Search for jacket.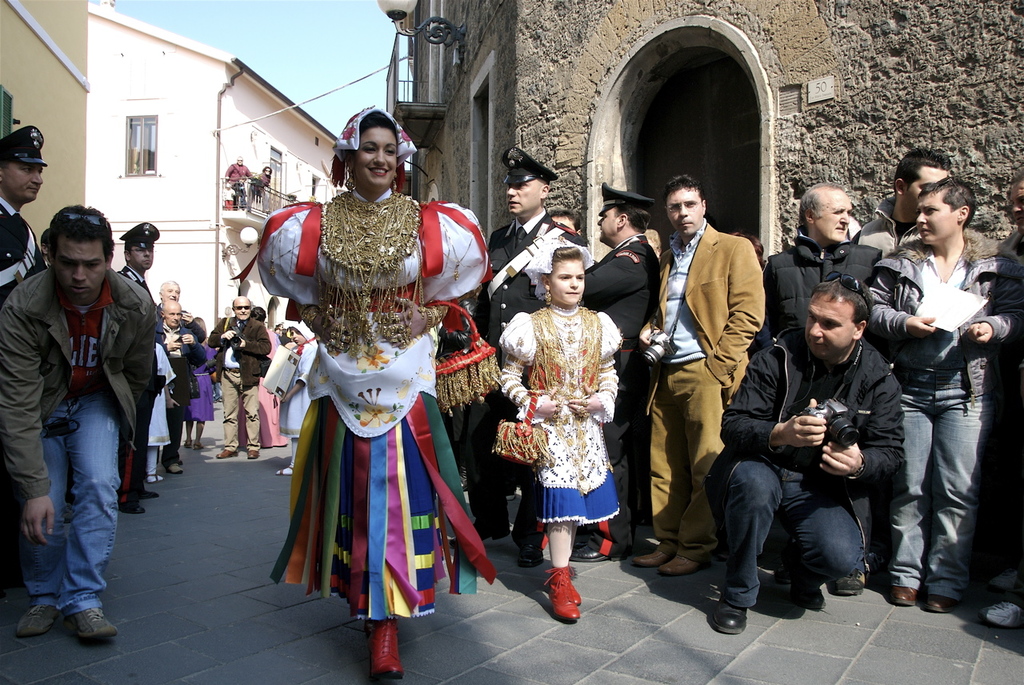
Found at <region>718, 261, 924, 587</region>.
